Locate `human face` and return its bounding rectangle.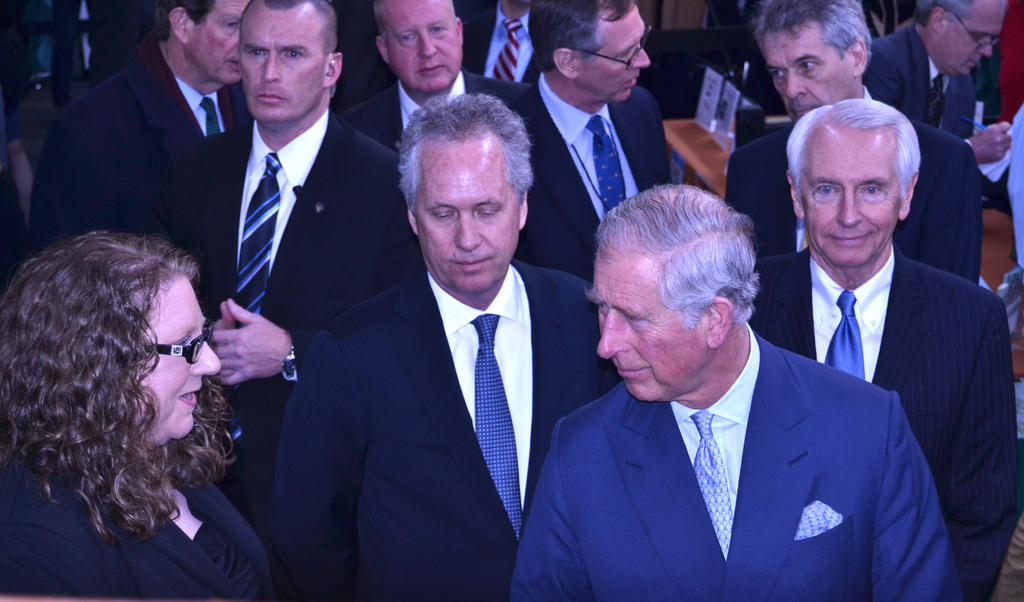
x1=932 y1=0 x2=1005 y2=77.
